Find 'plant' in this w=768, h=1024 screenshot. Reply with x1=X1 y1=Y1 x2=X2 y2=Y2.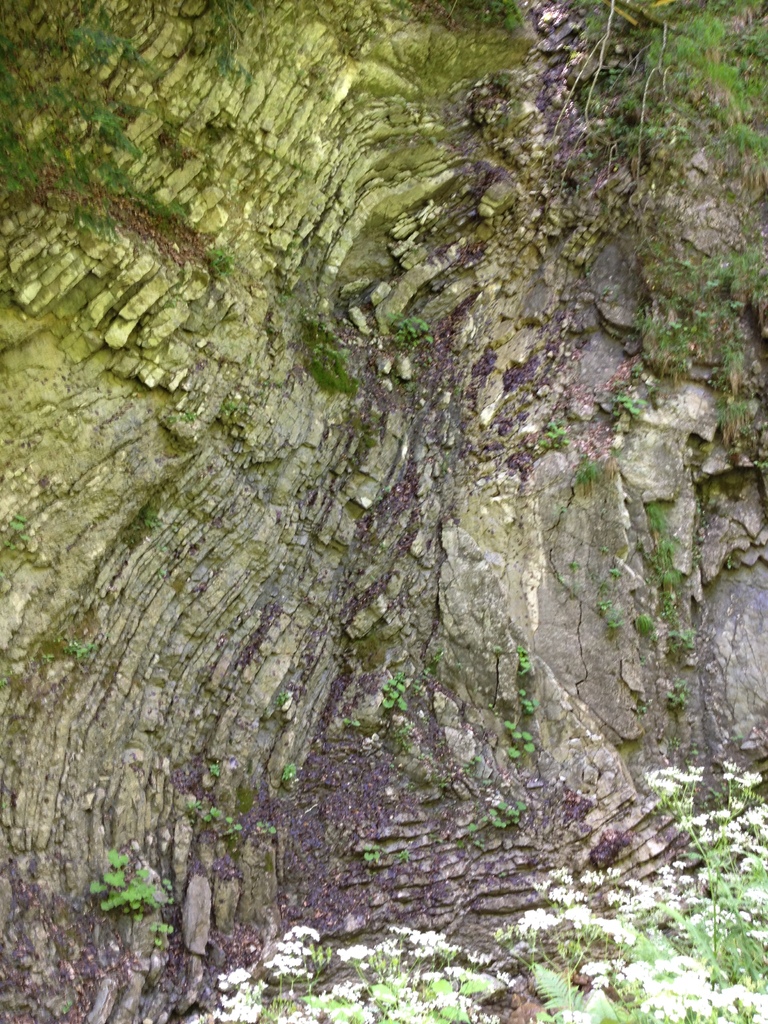
x1=385 y1=305 x2=433 y2=348.
